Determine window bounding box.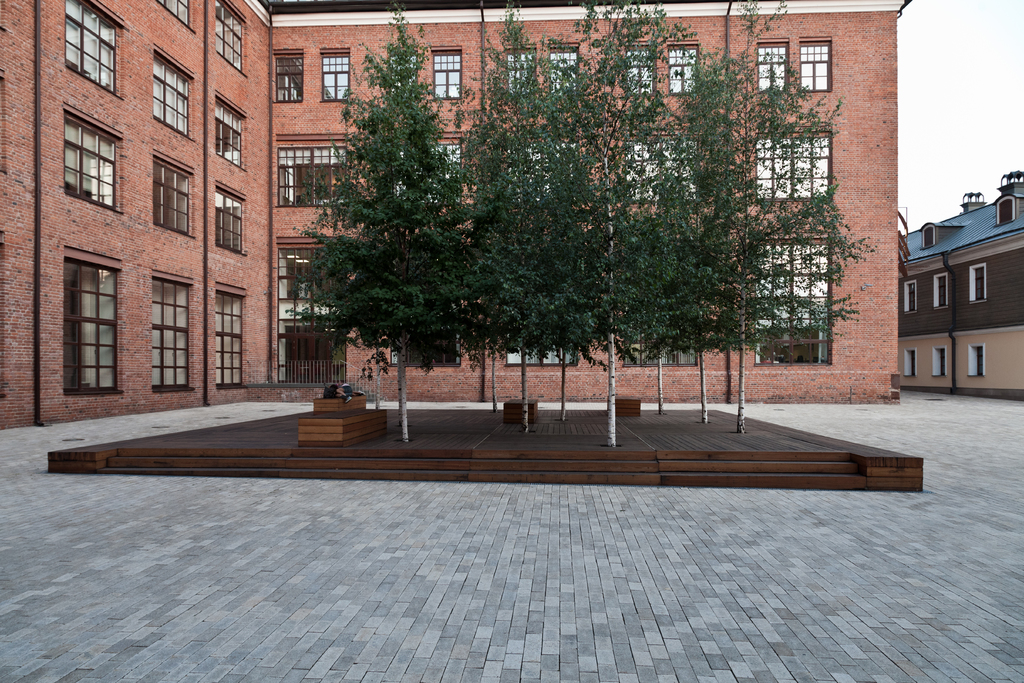
Determined: [left=919, top=222, right=939, bottom=250].
